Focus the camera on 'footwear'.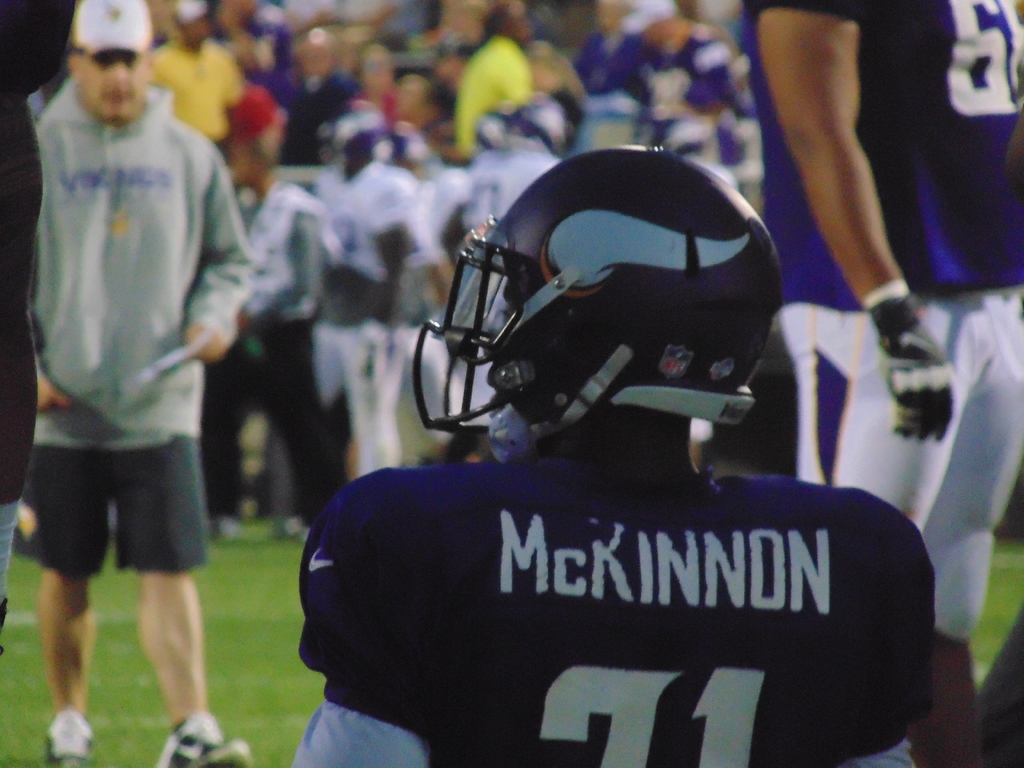
Focus region: <box>161,717,251,767</box>.
